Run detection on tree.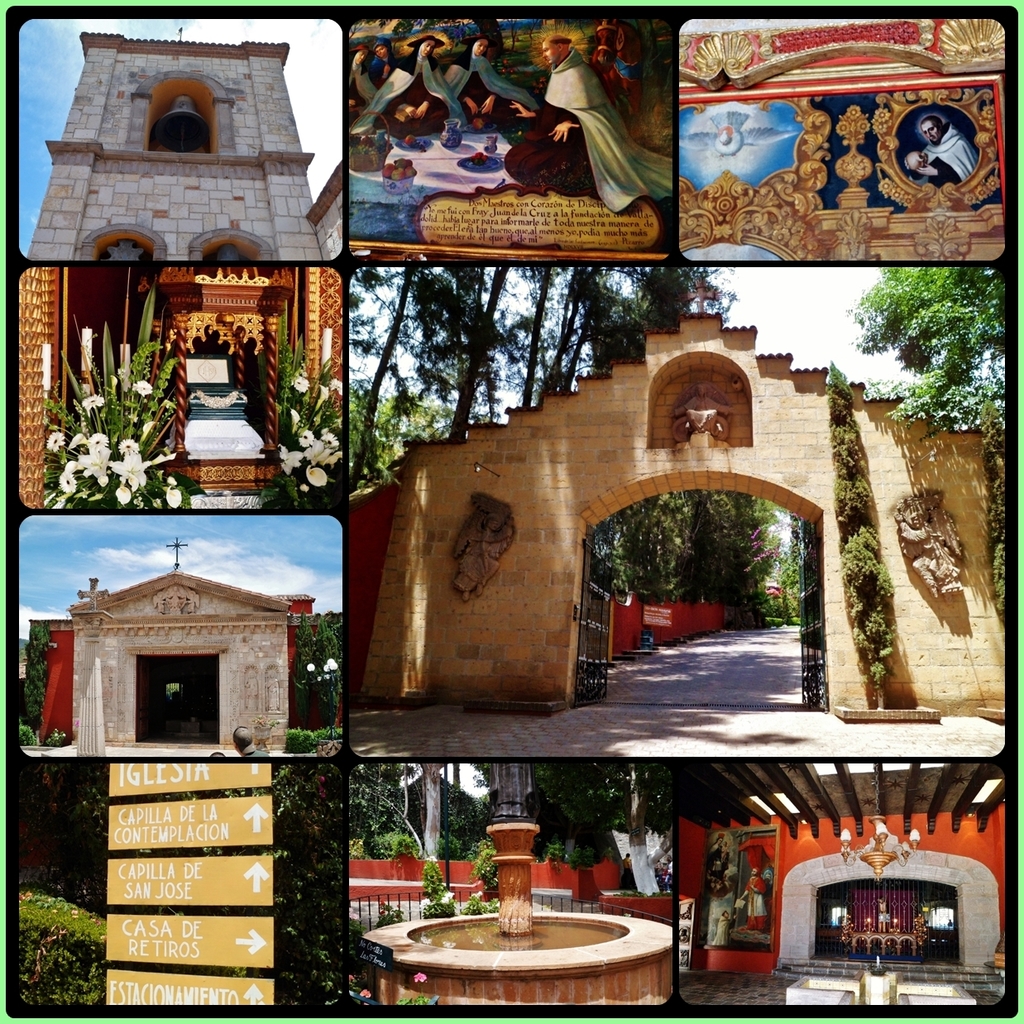
Result: 439:267:527:428.
